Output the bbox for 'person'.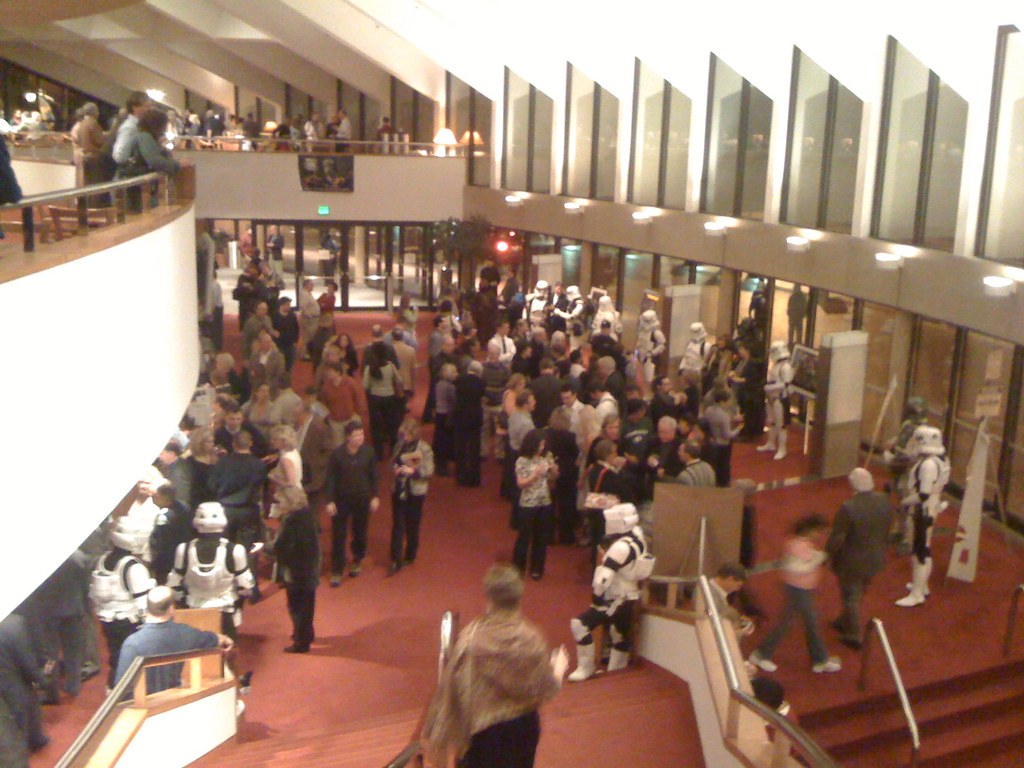
pyautogui.locateOnScreen(166, 503, 255, 625).
